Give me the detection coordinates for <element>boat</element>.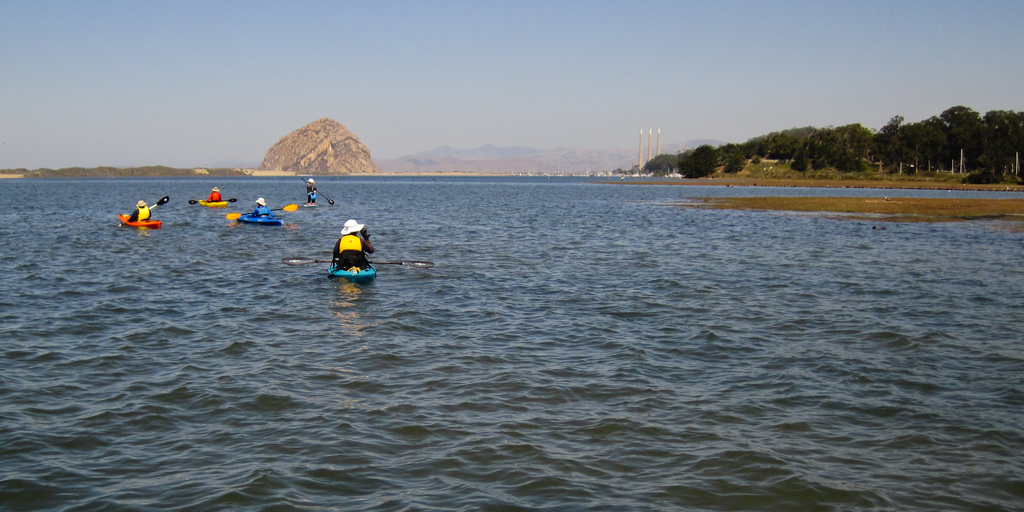
left=115, top=190, right=168, bottom=231.
